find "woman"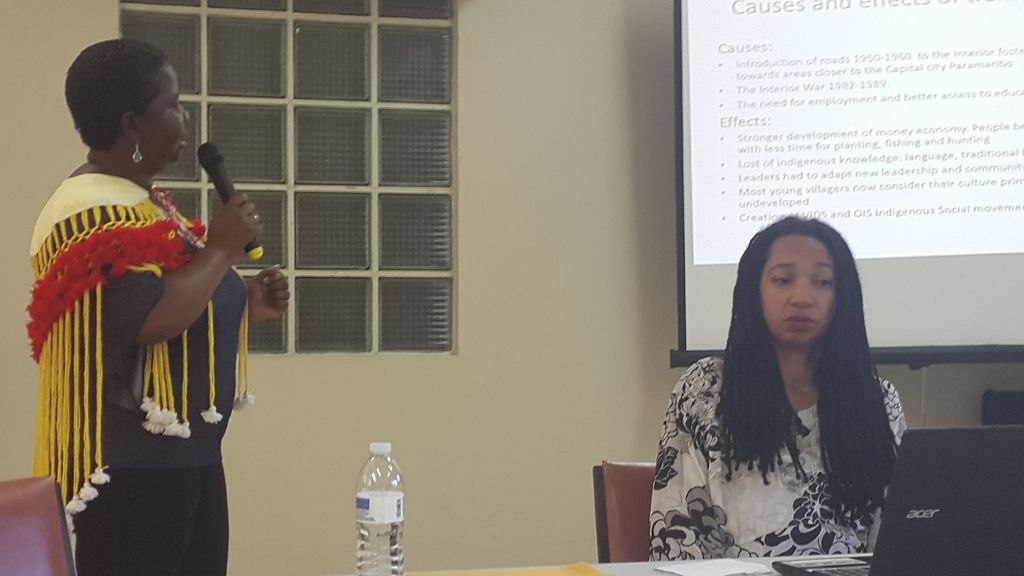
(x1=640, y1=221, x2=917, y2=557)
